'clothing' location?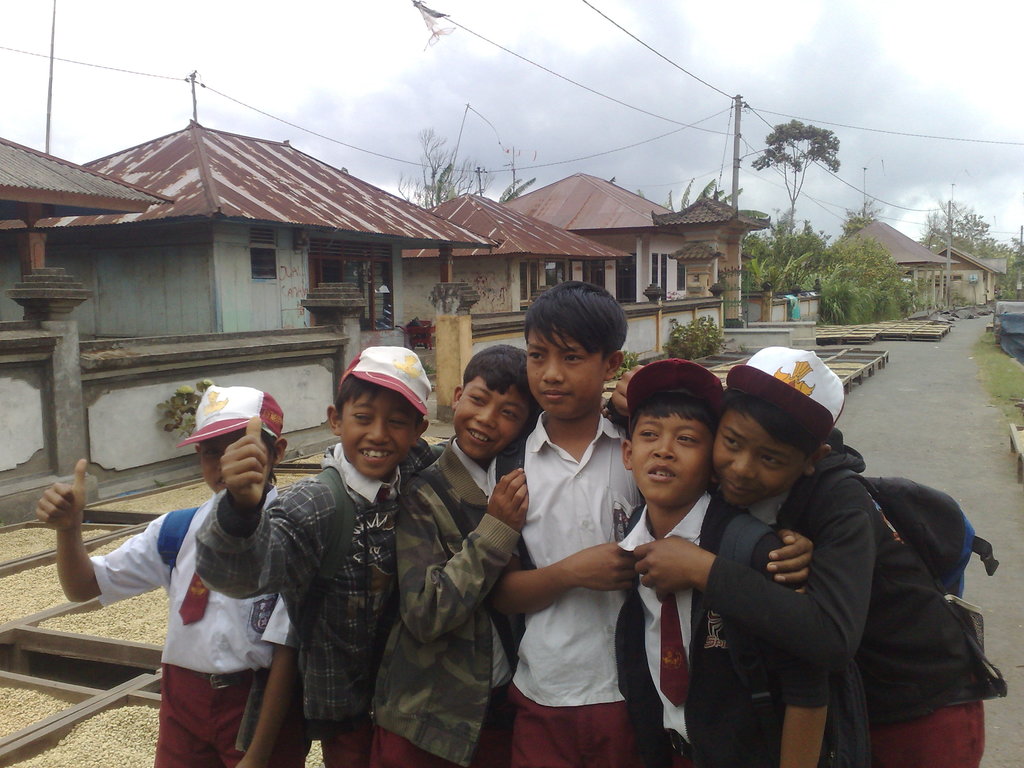
(left=371, top=431, right=524, bottom=767)
